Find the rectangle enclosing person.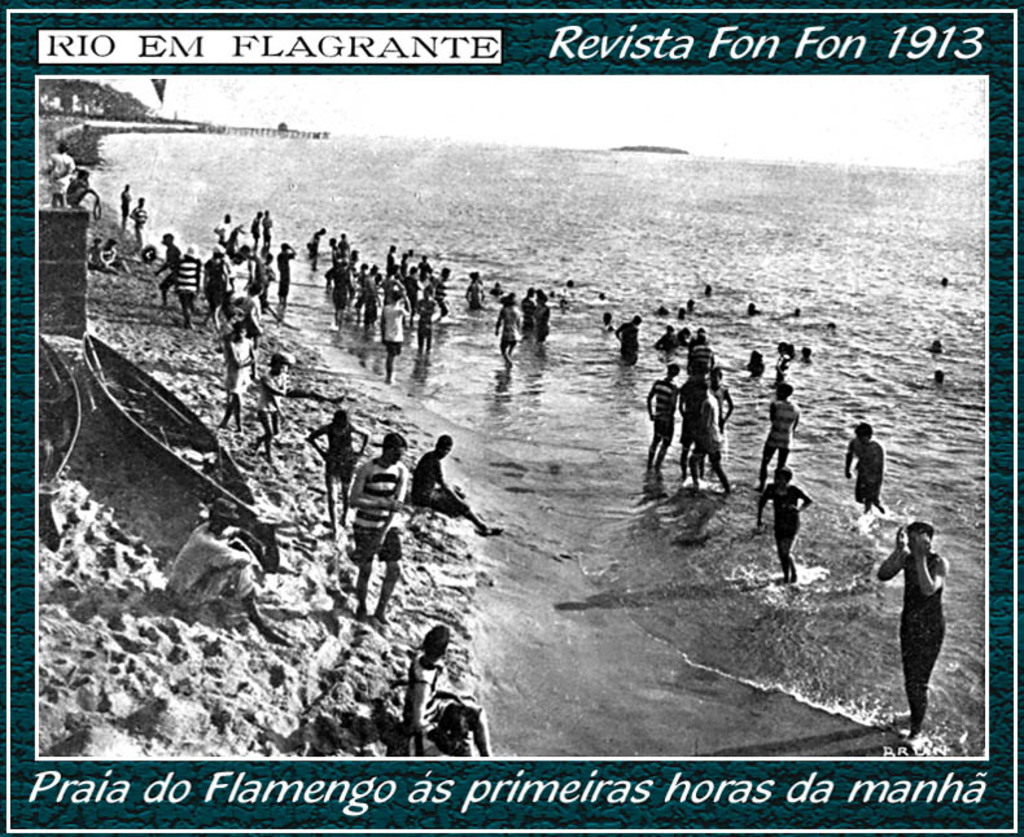
bbox=[839, 422, 880, 512].
